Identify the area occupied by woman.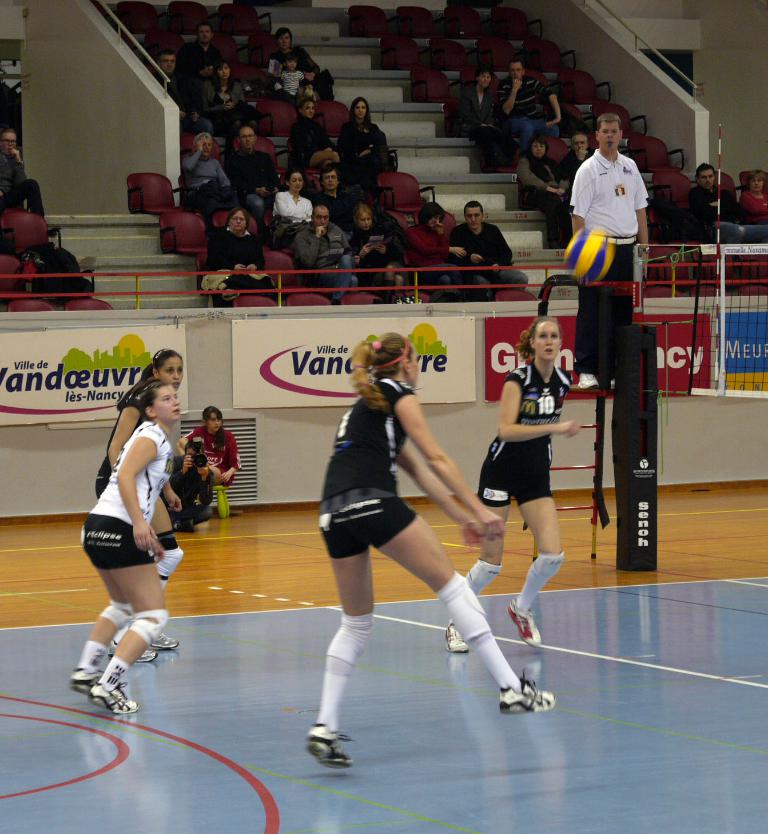
Area: <bbox>184, 406, 249, 488</bbox>.
